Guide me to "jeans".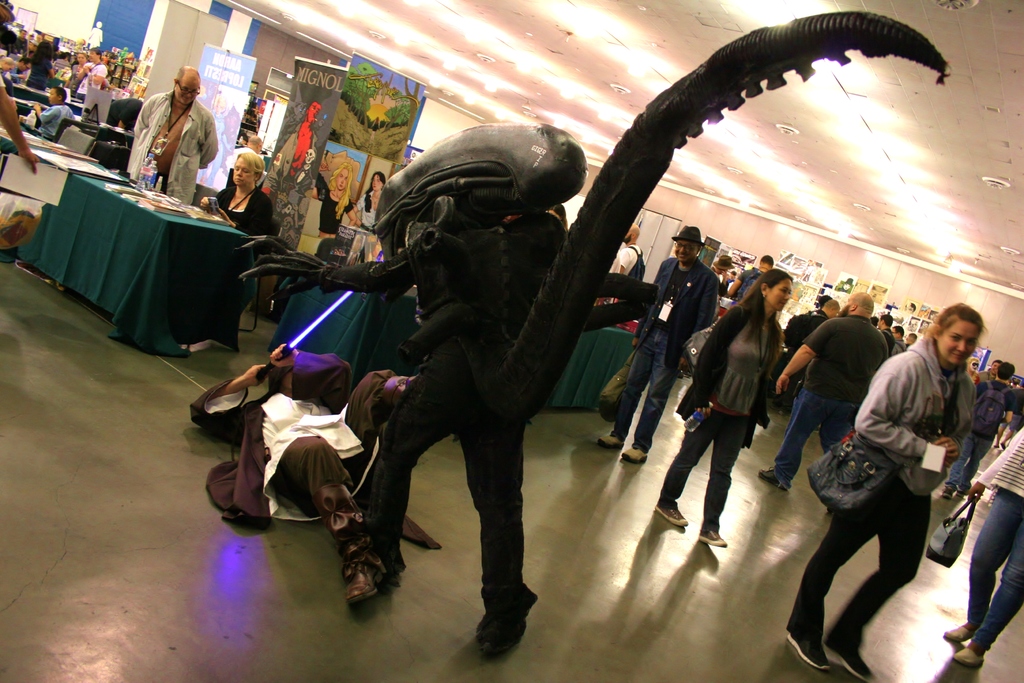
Guidance: bbox=[664, 410, 732, 525].
